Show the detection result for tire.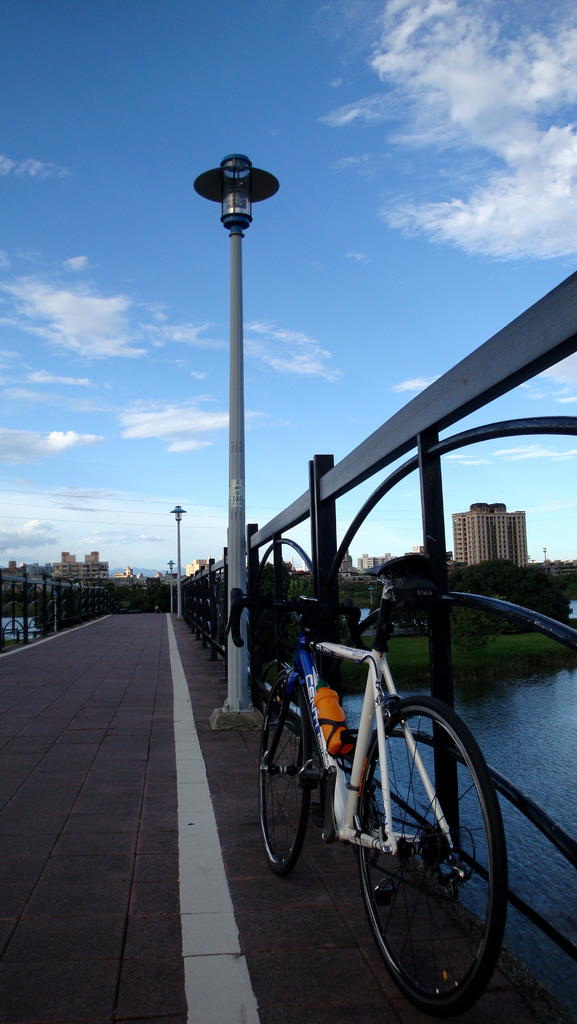
(left=254, top=668, right=327, bottom=865).
